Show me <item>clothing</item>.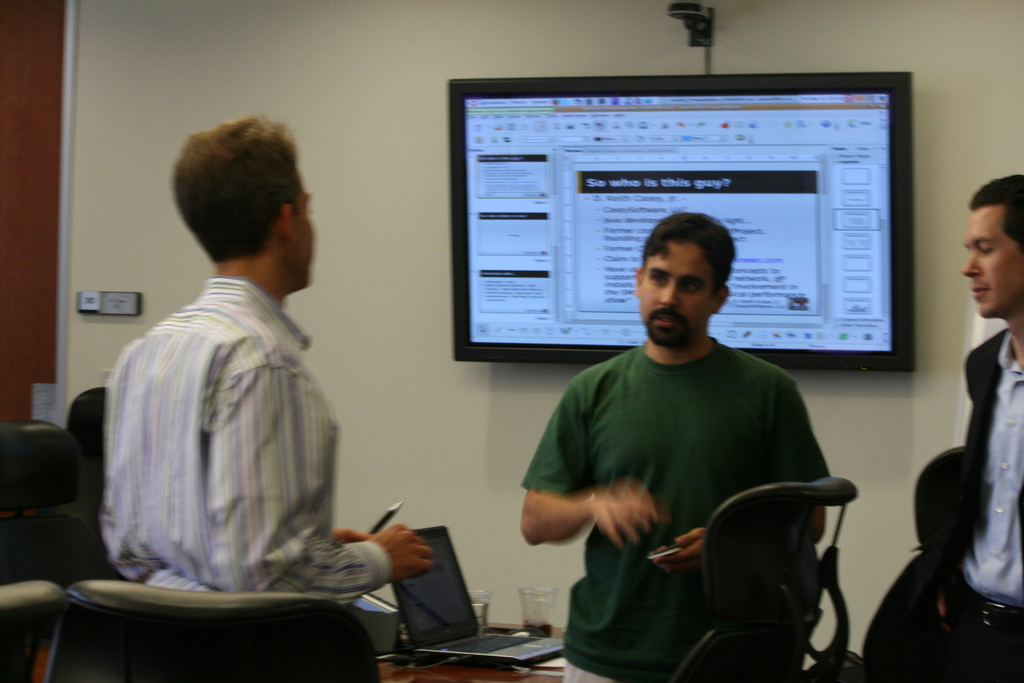
<item>clothing</item> is here: [99, 278, 390, 604].
